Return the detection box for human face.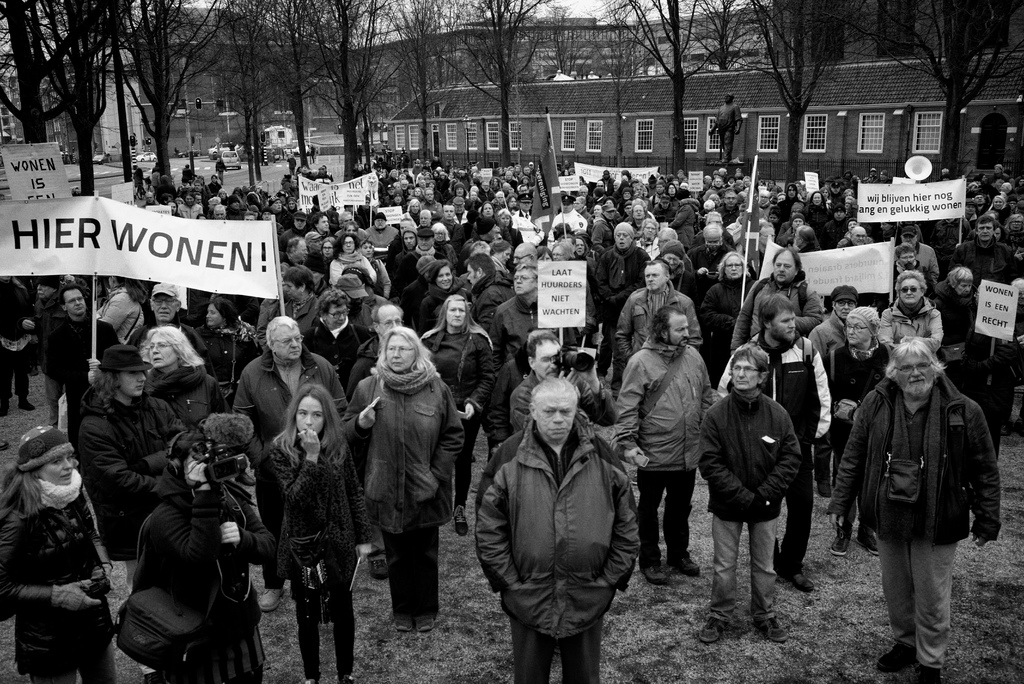
726 192 737 206.
